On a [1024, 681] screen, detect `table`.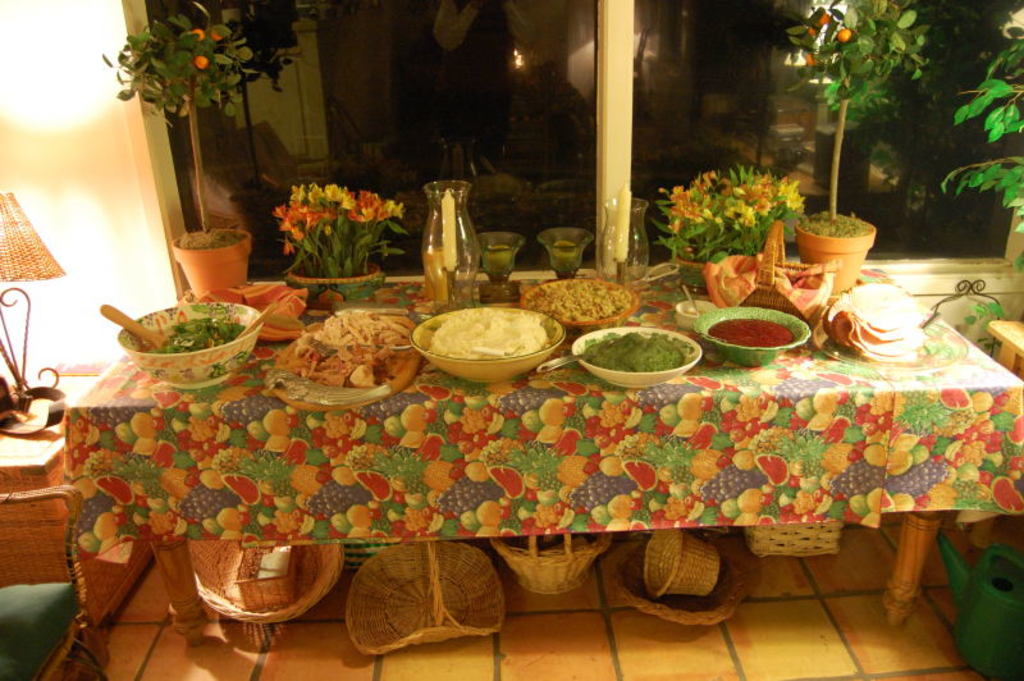
crop(989, 316, 1023, 371).
